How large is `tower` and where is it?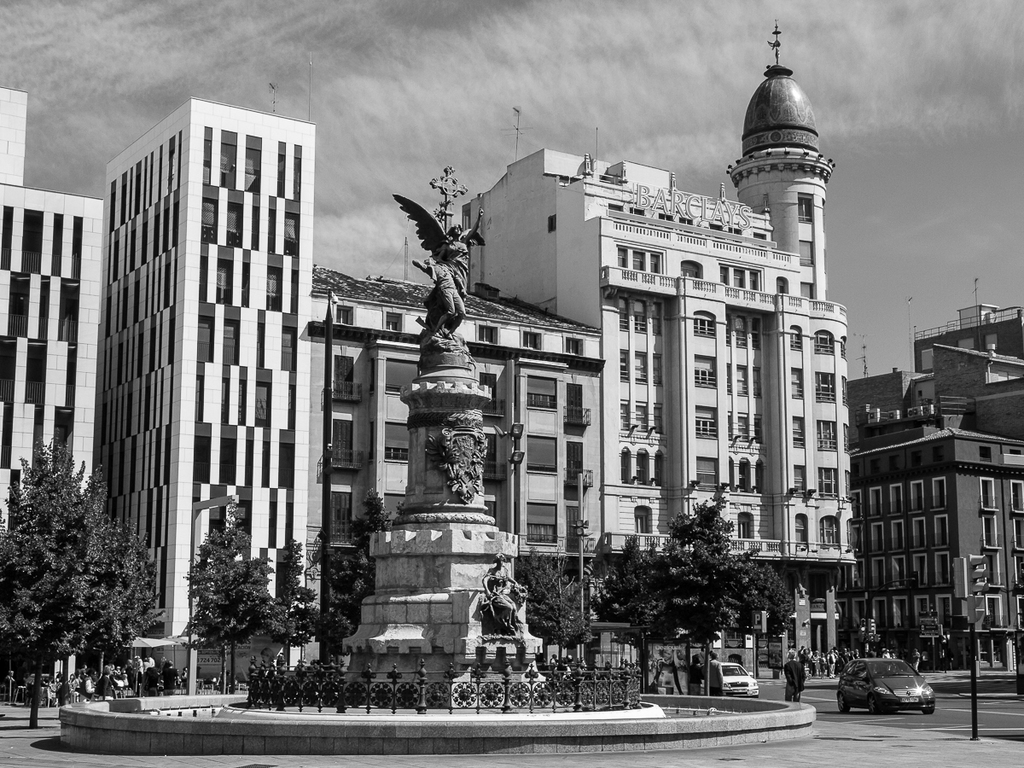
Bounding box: bbox(914, 268, 1023, 445).
